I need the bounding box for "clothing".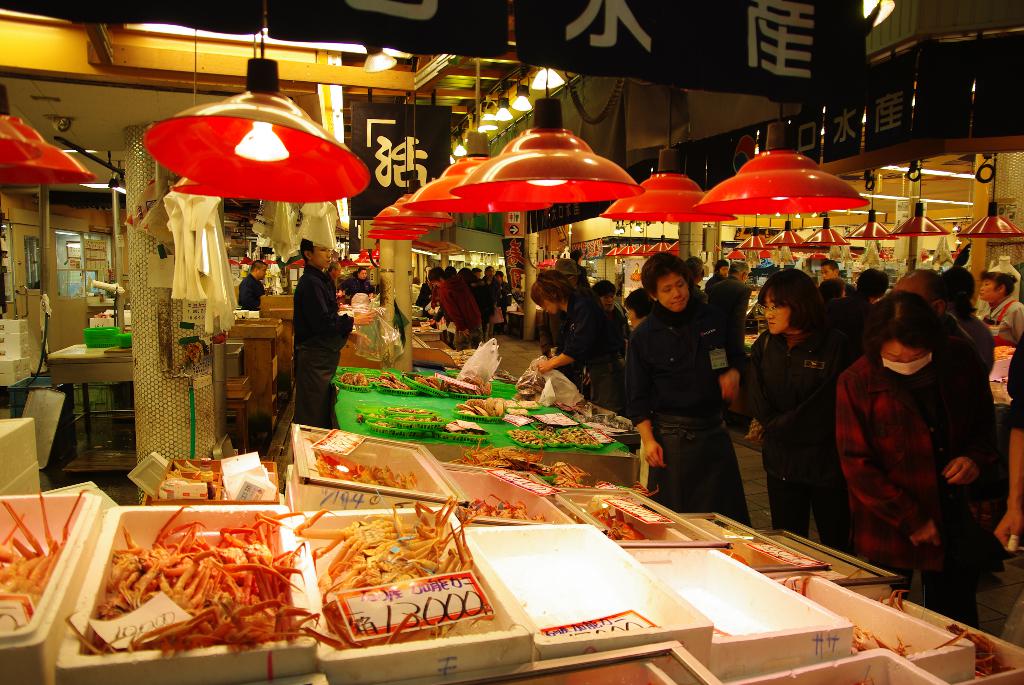
Here it is: [240,272,270,310].
